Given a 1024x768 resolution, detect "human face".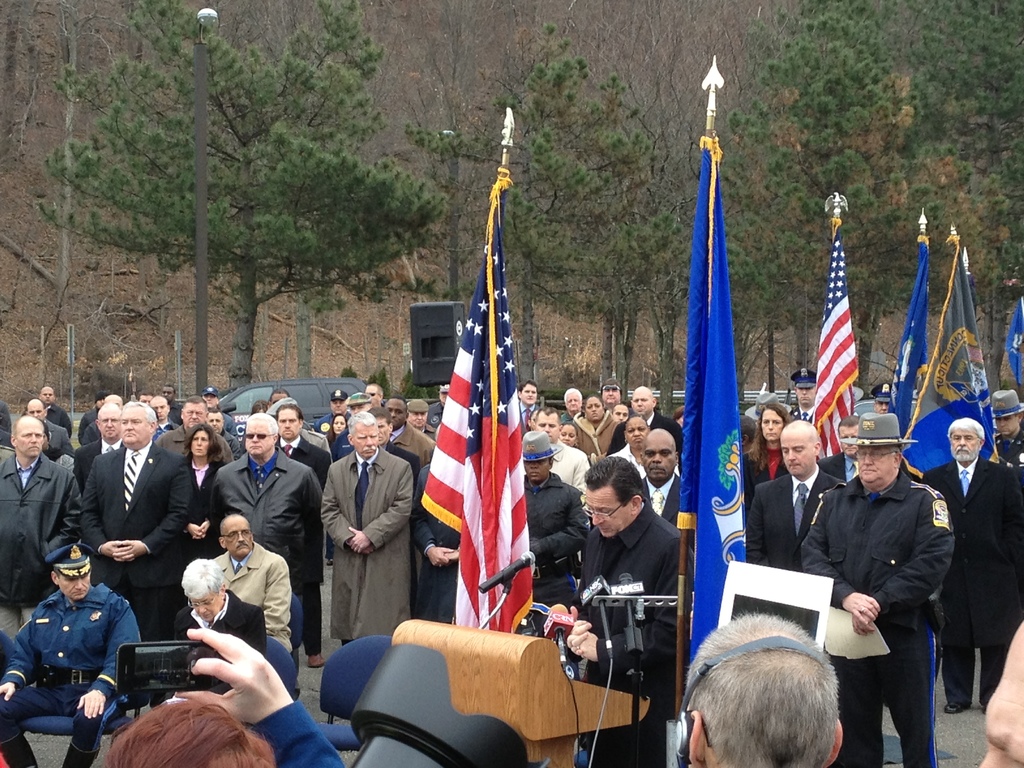
(15, 420, 42, 456).
